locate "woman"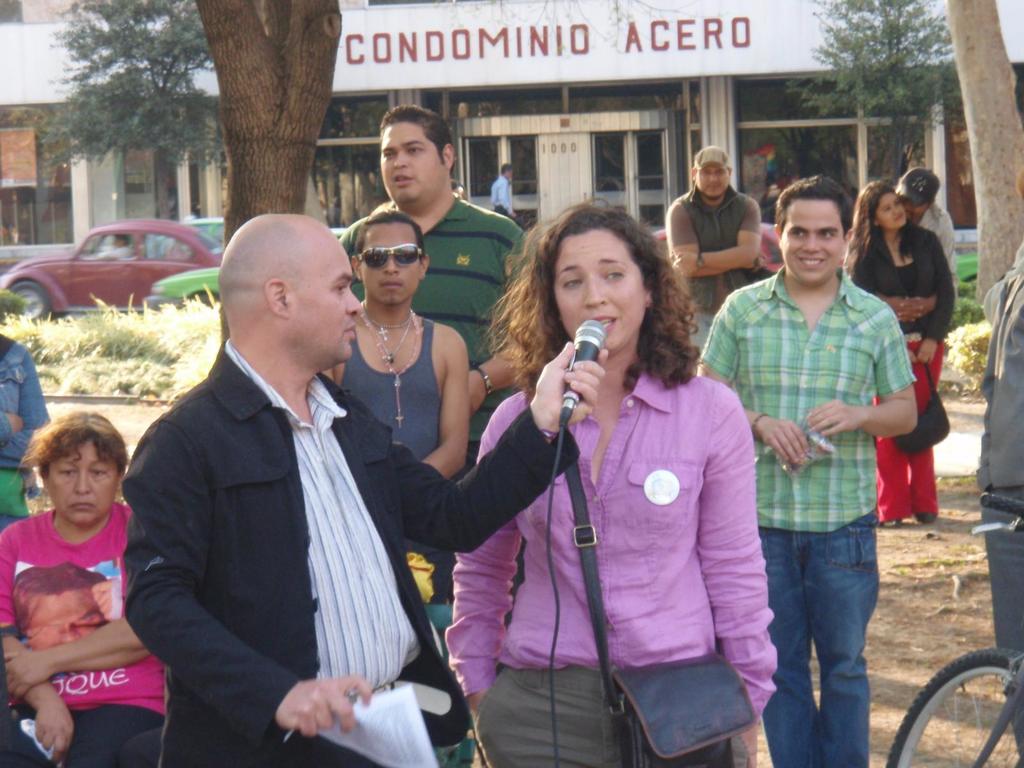
BBox(0, 407, 170, 767)
